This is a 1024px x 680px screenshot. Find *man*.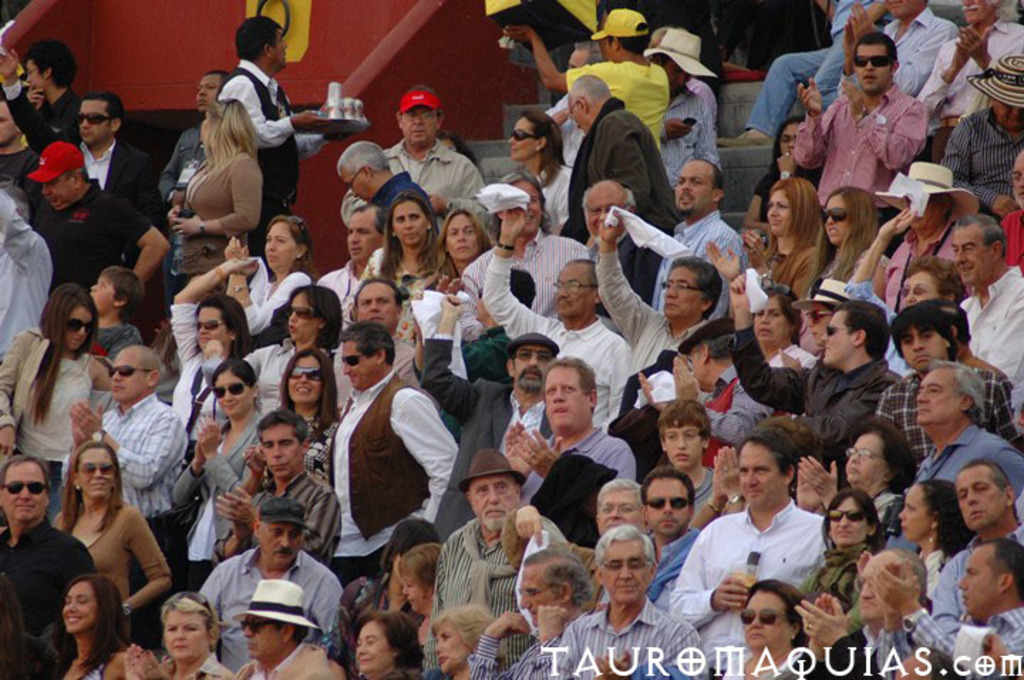
Bounding box: (left=730, top=269, right=893, bottom=464).
